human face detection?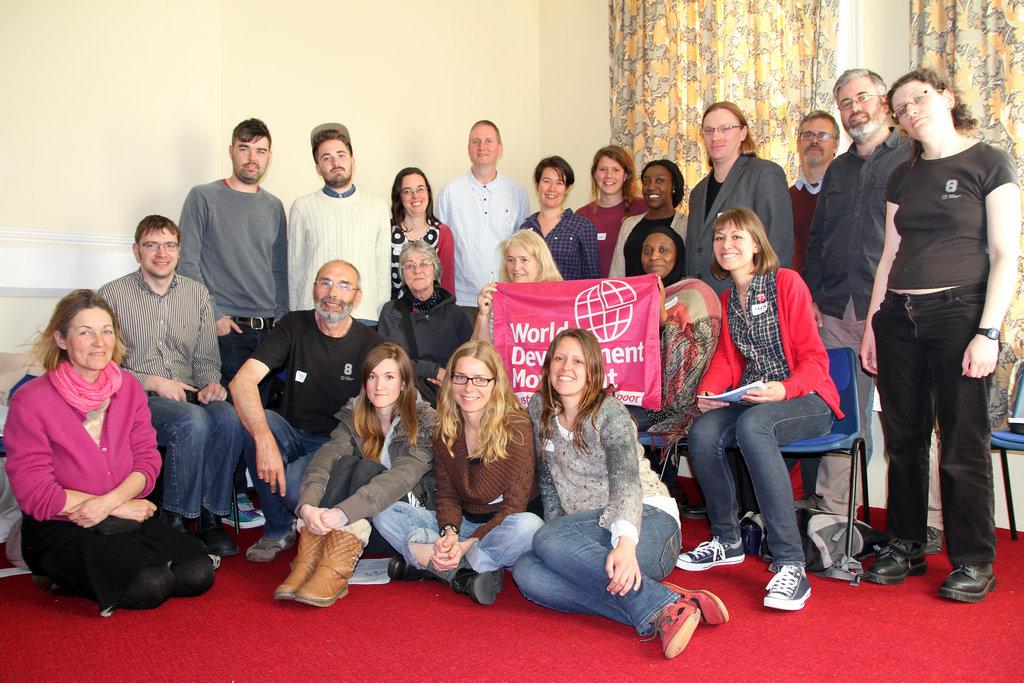
select_region(235, 133, 271, 183)
